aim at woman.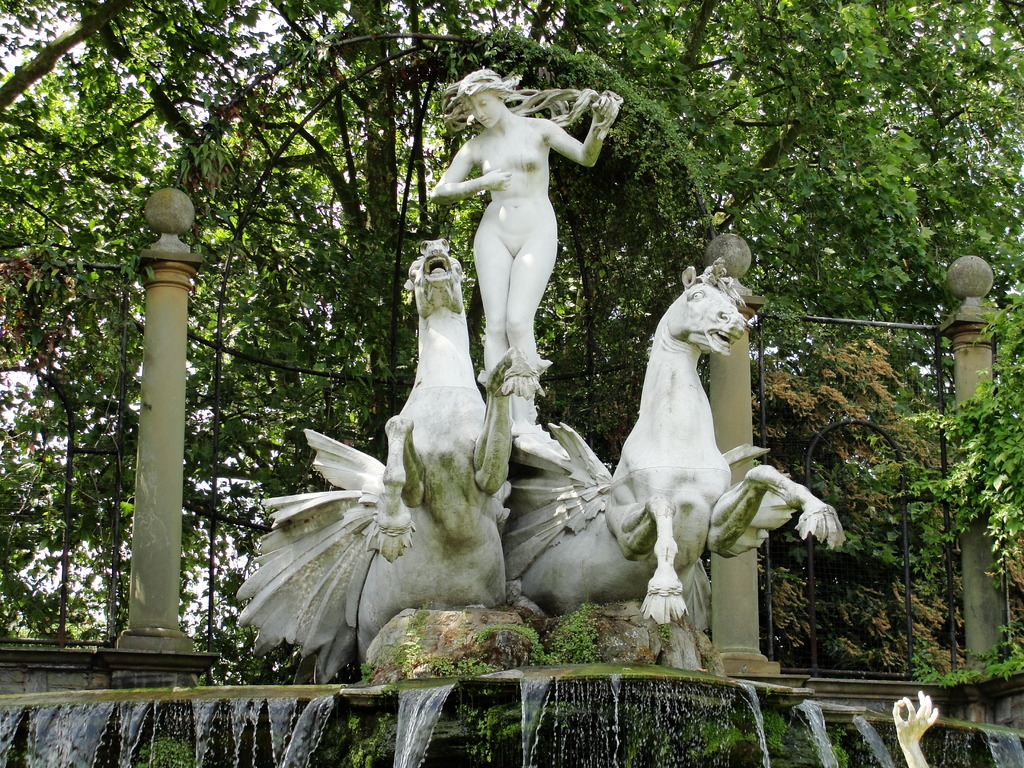
Aimed at [x1=435, y1=57, x2=619, y2=390].
